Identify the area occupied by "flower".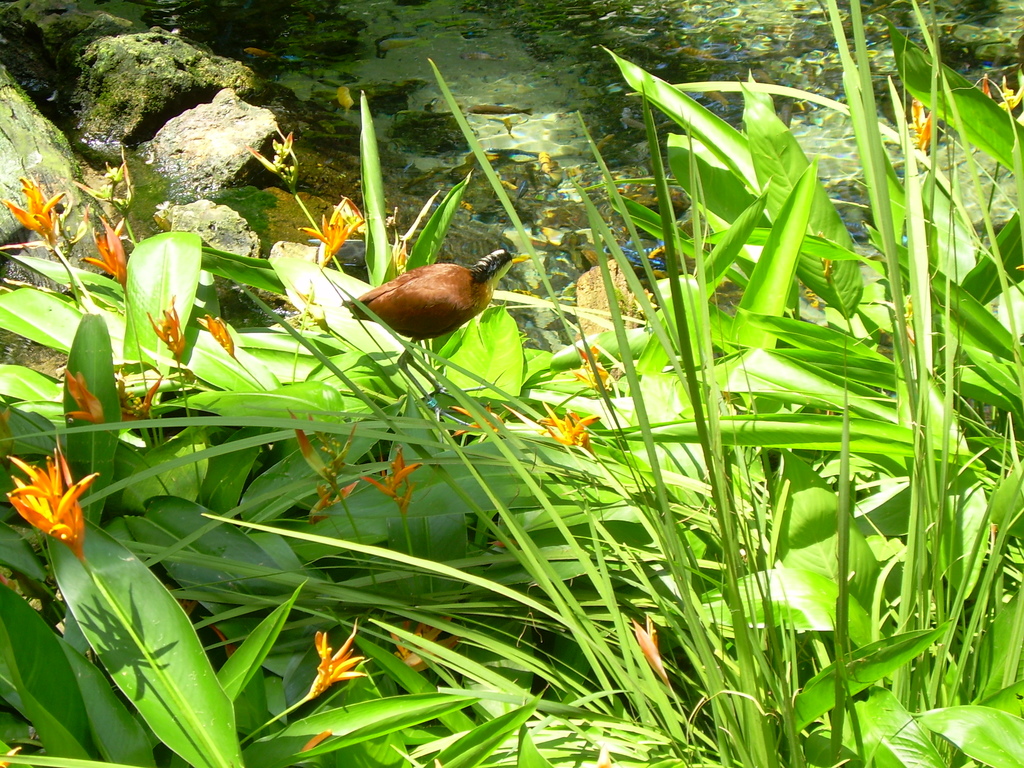
Area: region(451, 404, 497, 441).
